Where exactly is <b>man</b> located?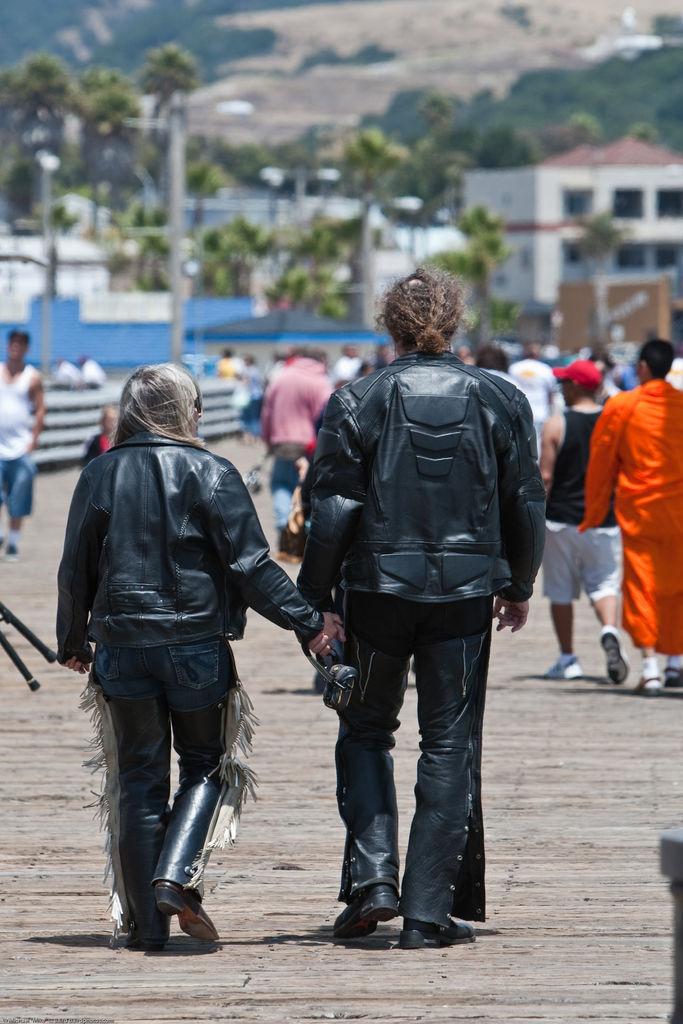
Its bounding box is locate(305, 262, 555, 952).
